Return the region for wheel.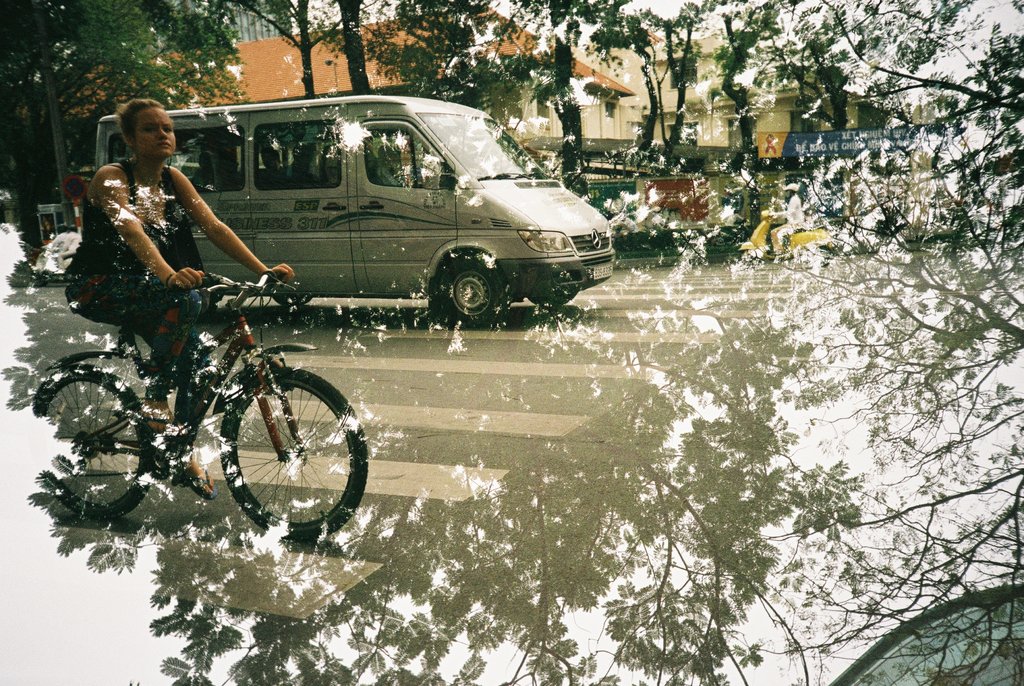
(x1=26, y1=370, x2=160, y2=523).
